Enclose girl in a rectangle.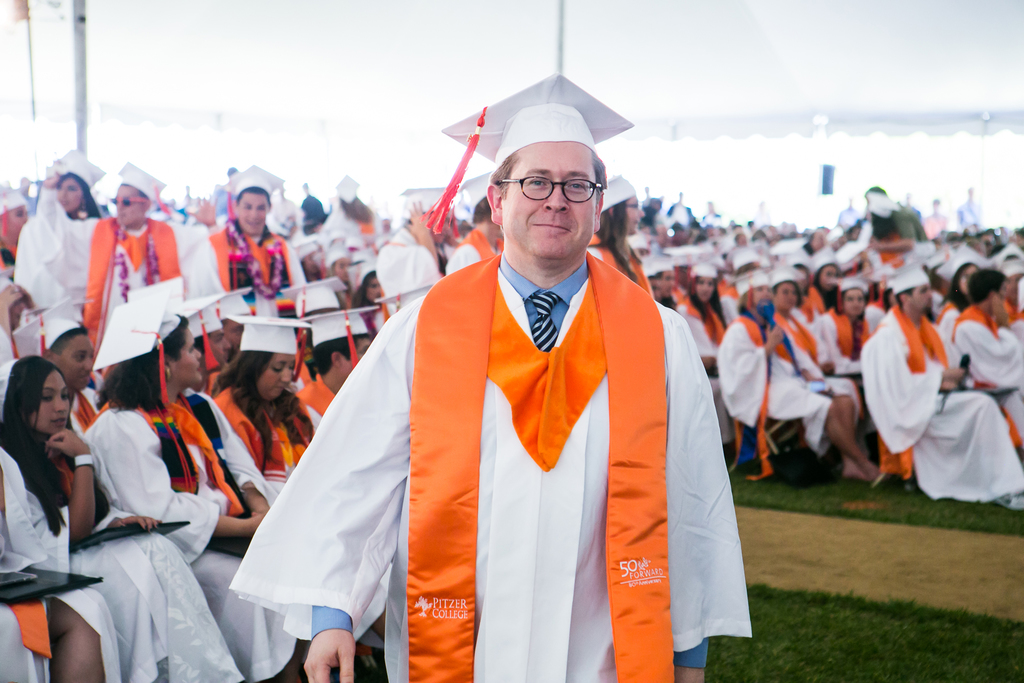
select_region(358, 258, 385, 331).
